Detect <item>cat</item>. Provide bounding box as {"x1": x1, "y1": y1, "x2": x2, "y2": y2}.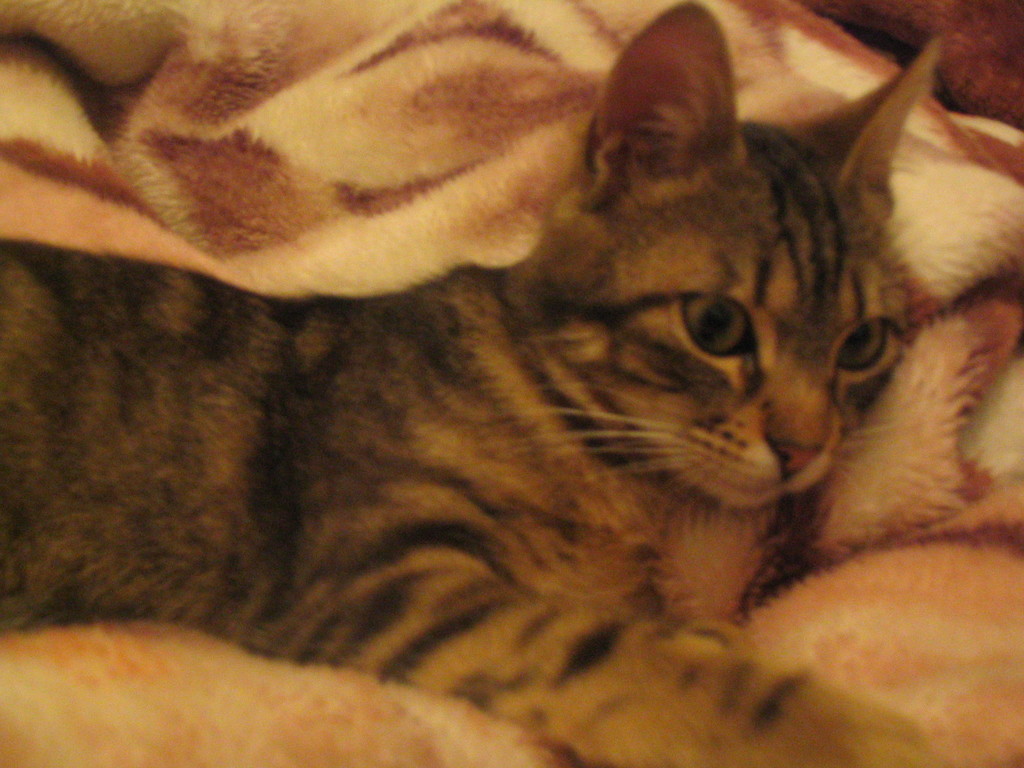
{"x1": 0, "y1": 0, "x2": 939, "y2": 767}.
